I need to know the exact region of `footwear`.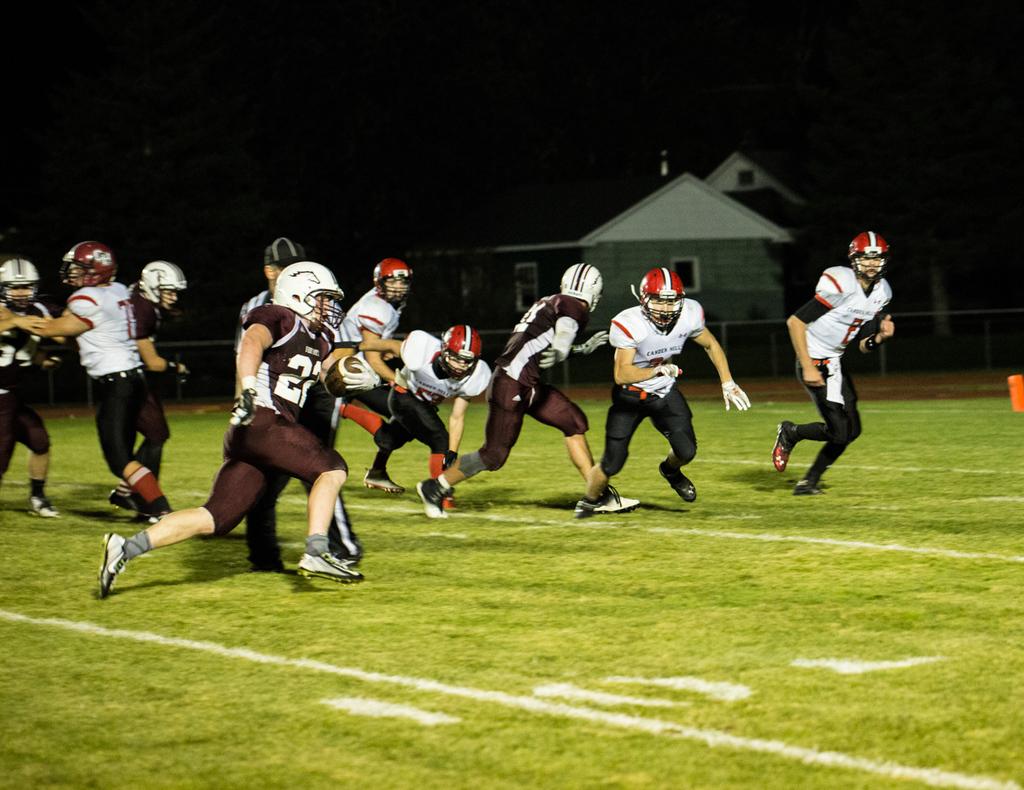
Region: select_region(365, 470, 406, 493).
